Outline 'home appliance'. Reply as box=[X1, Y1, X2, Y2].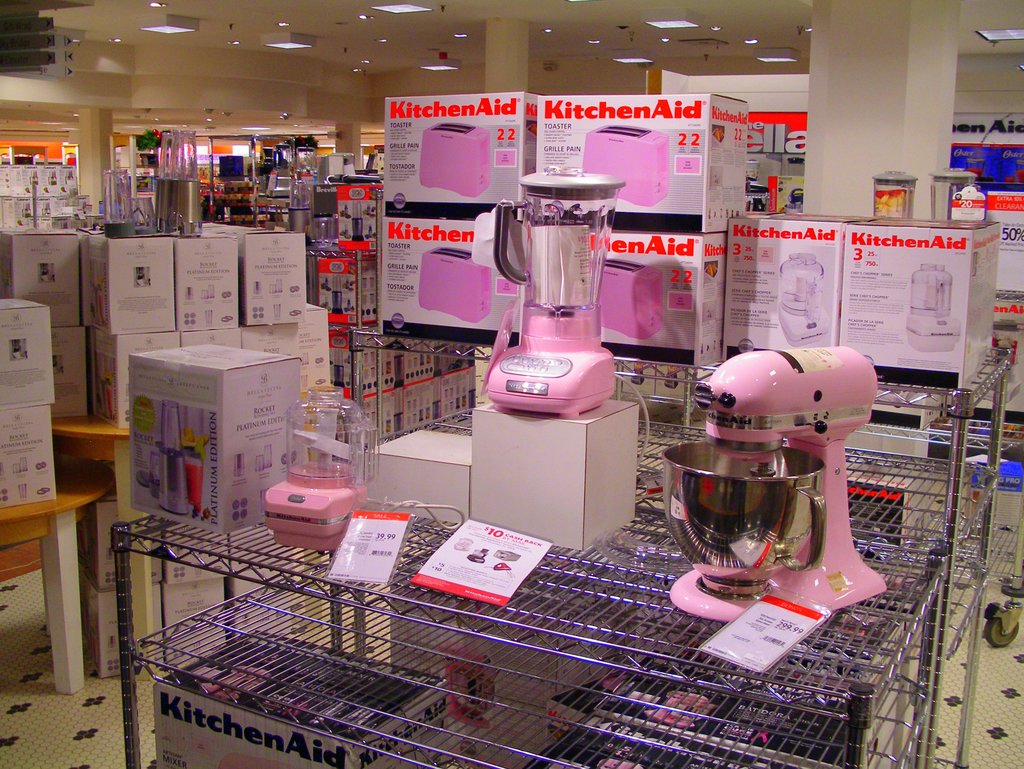
box=[658, 347, 890, 624].
